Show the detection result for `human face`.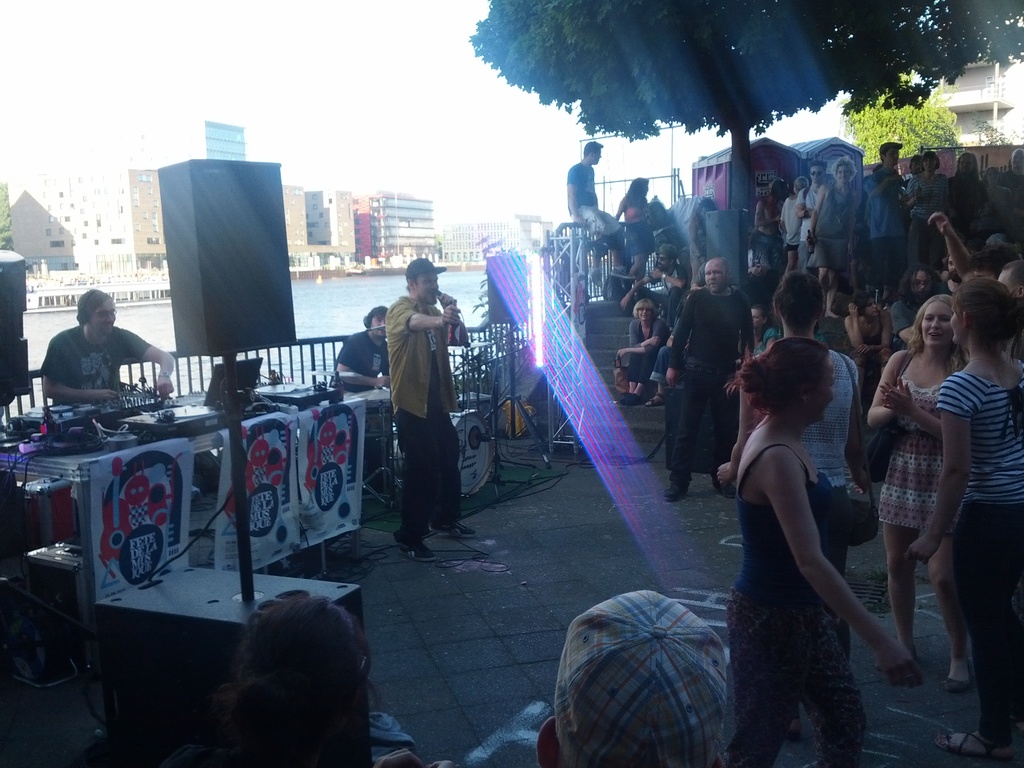
locate(995, 269, 1016, 288).
